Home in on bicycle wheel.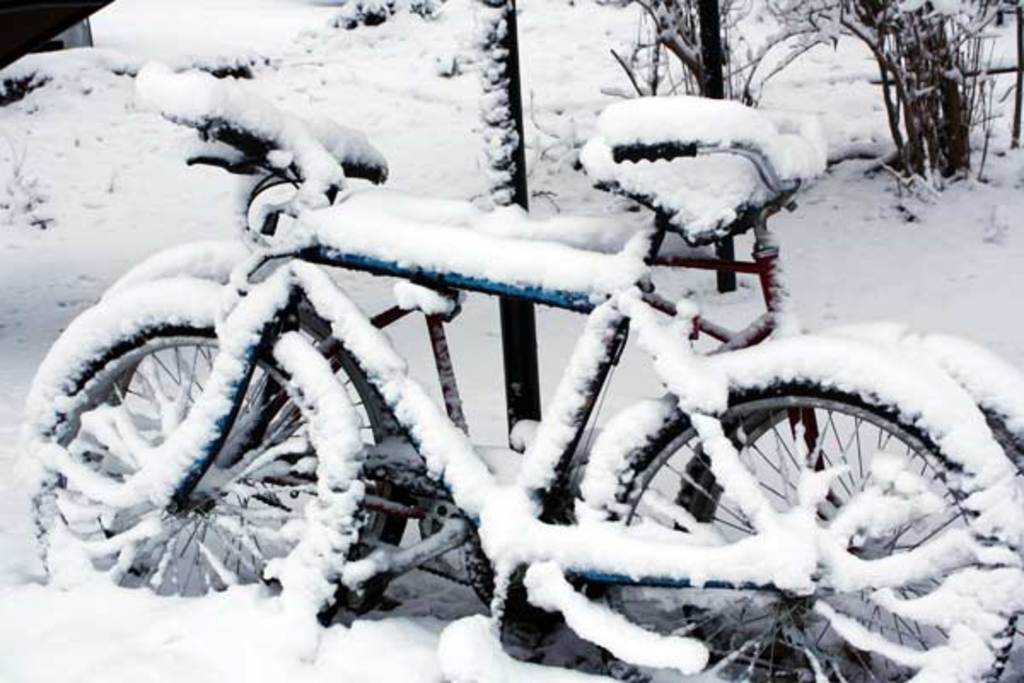
Homed in at BBox(667, 324, 1022, 681).
